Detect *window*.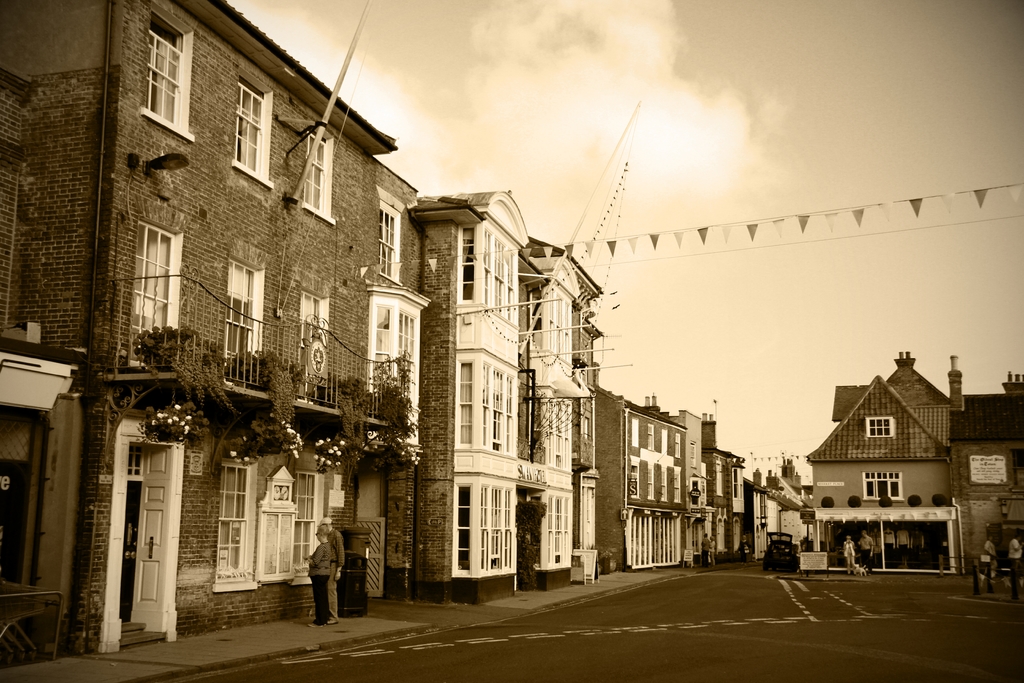
Detected at 863,418,895,439.
